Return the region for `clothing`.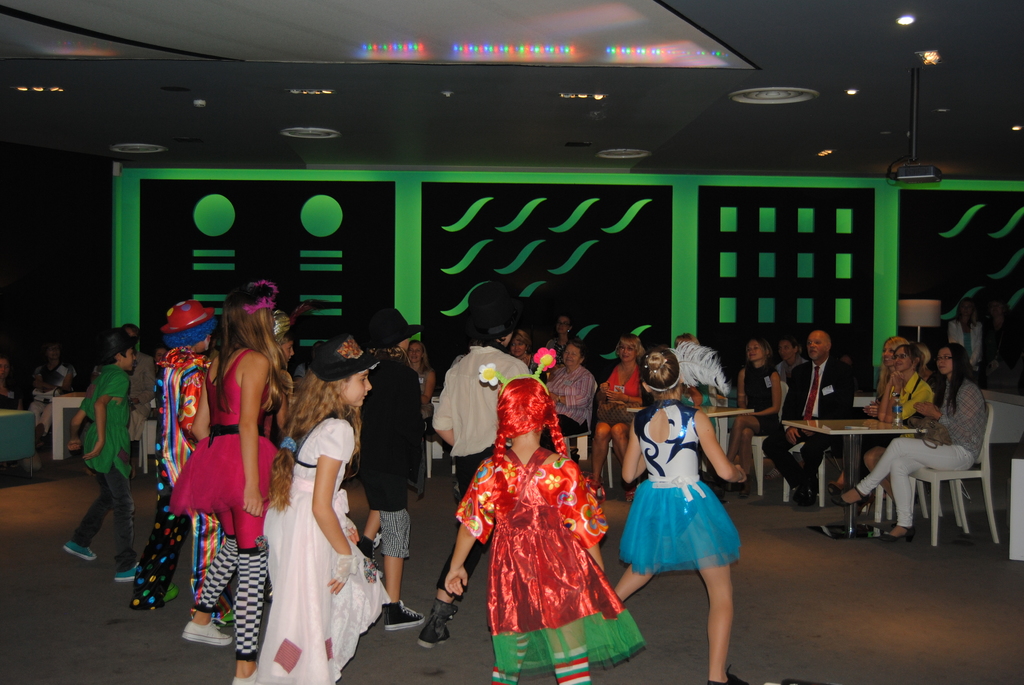
box=[24, 361, 72, 412].
